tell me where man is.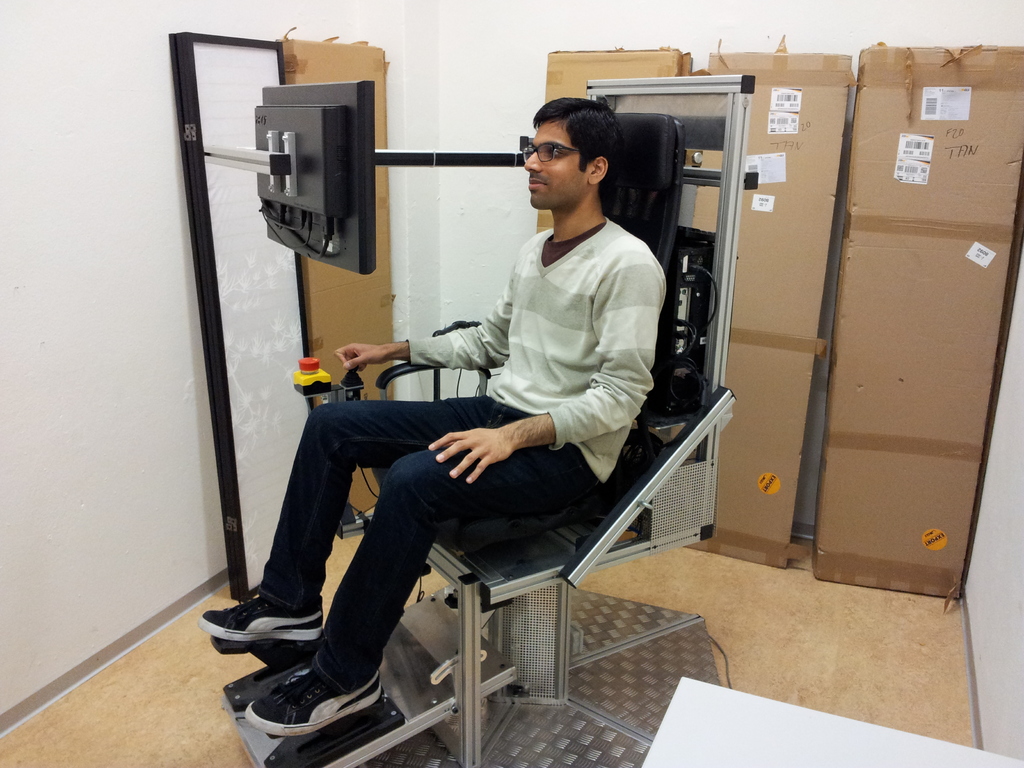
man is at bbox=[292, 118, 674, 702].
